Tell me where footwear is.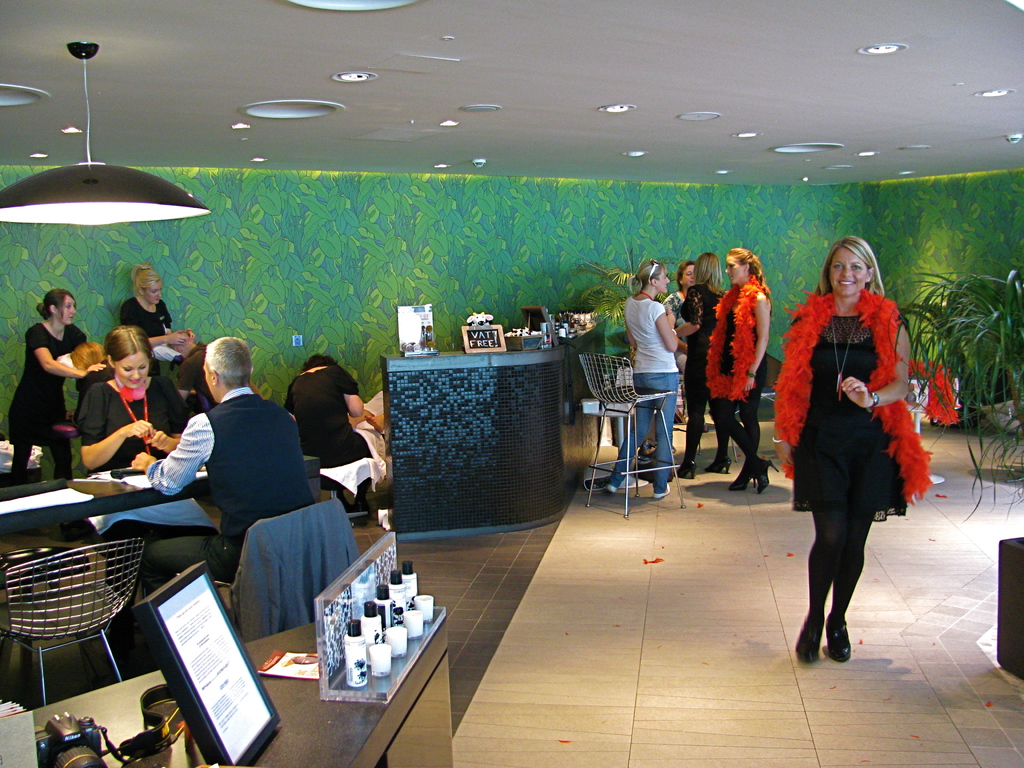
footwear is at (left=653, top=481, right=672, bottom=500).
